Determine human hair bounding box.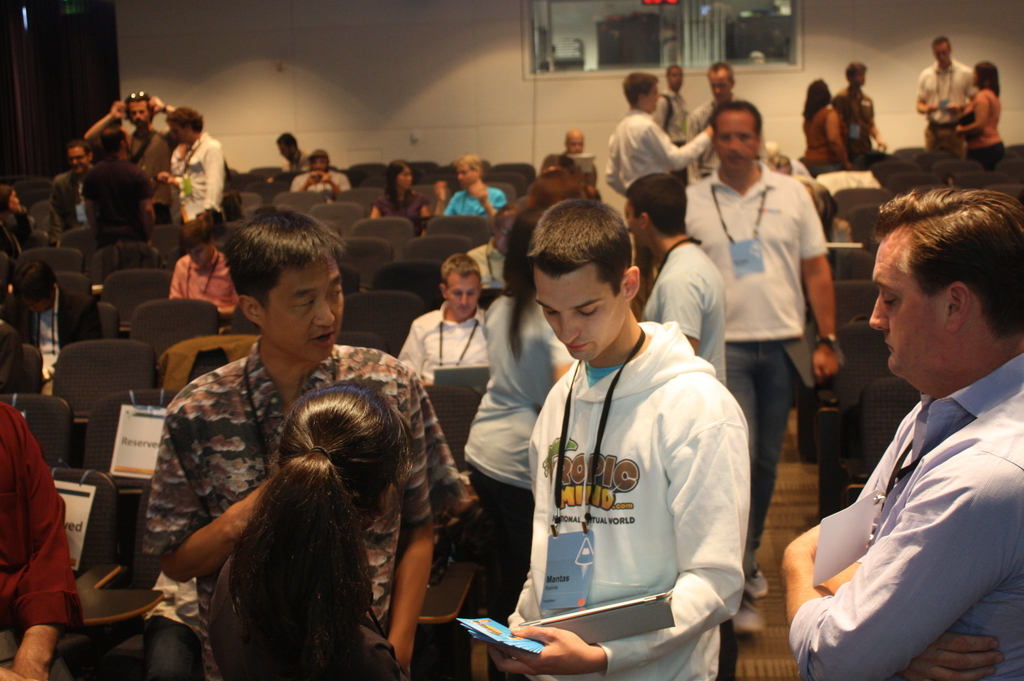
Determined: (931, 36, 952, 57).
